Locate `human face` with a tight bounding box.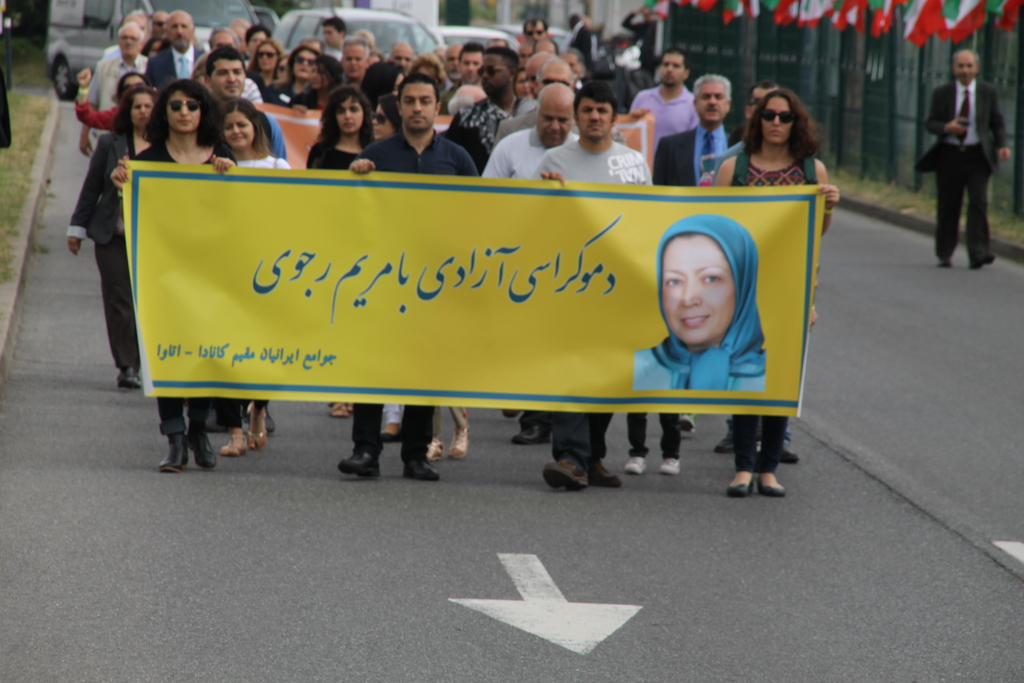
locate(696, 81, 729, 122).
